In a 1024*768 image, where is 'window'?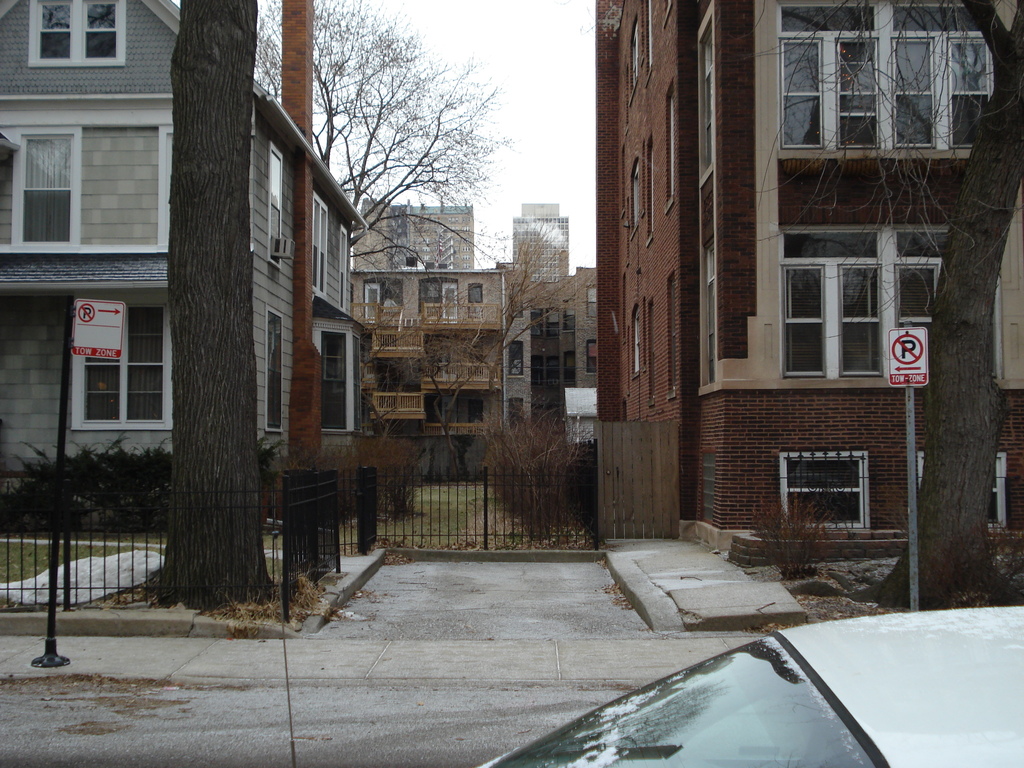
[left=530, top=356, right=543, bottom=382].
